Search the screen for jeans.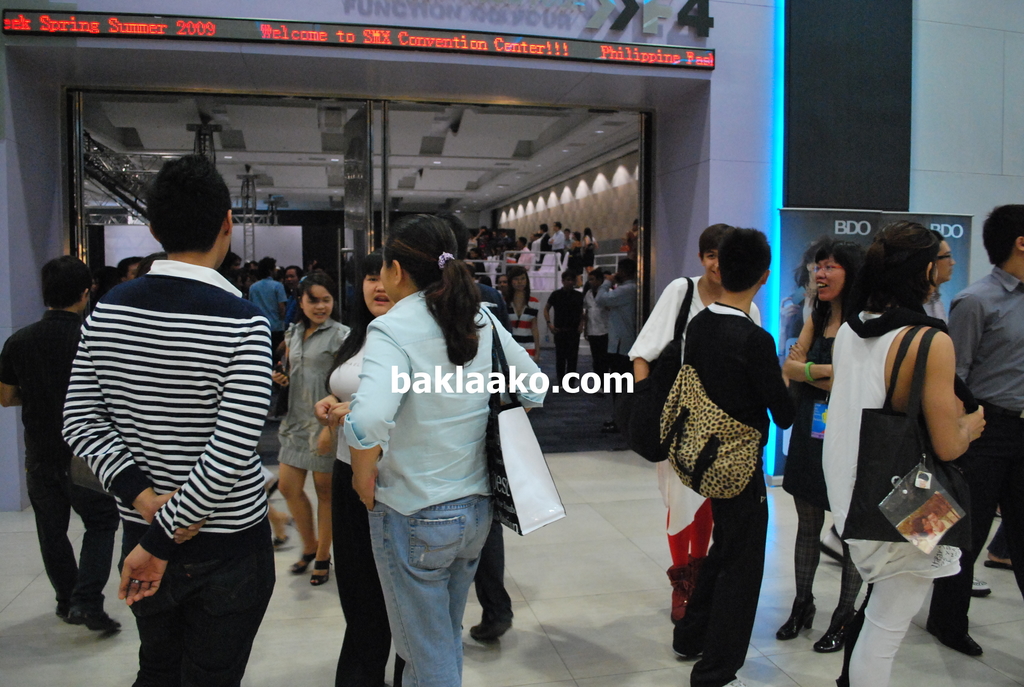
Found at region(344, 487, 504, 674).
